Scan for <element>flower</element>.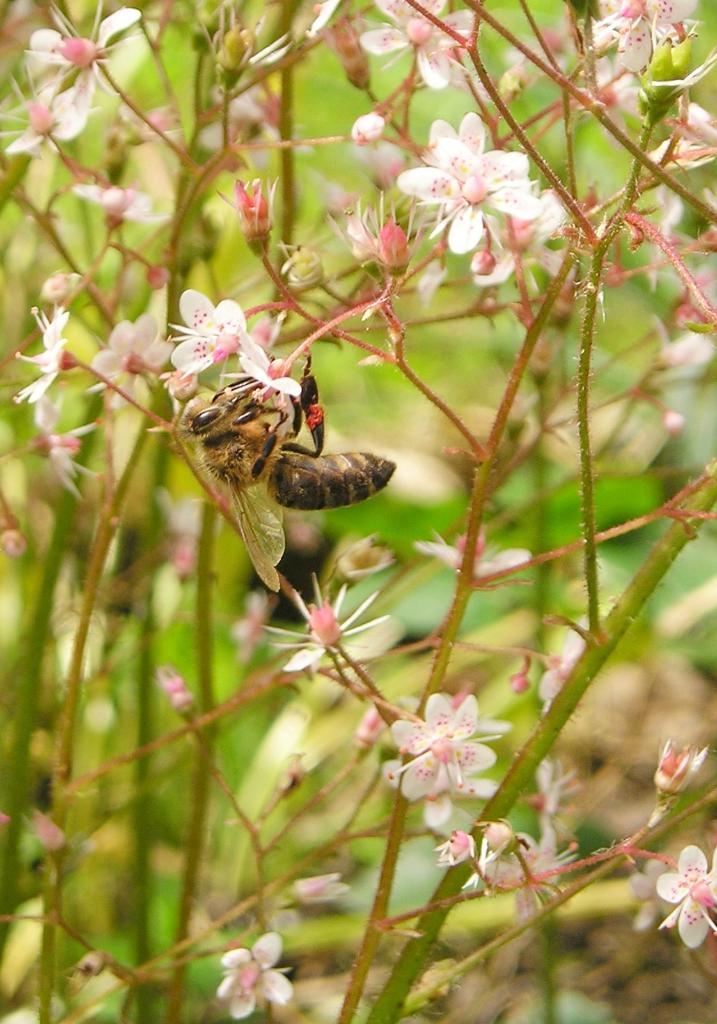
Scan result: Rect(657, 849, 716, 950).
